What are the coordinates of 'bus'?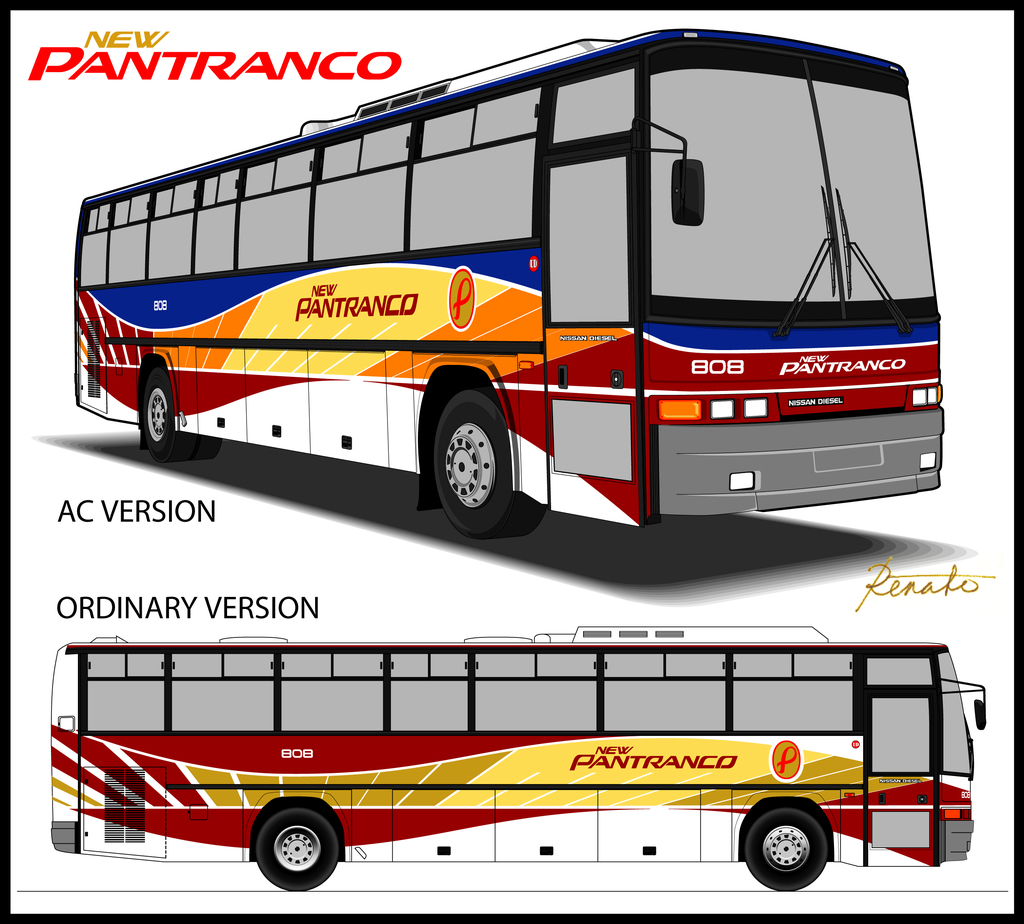
[48,626,986,891].
